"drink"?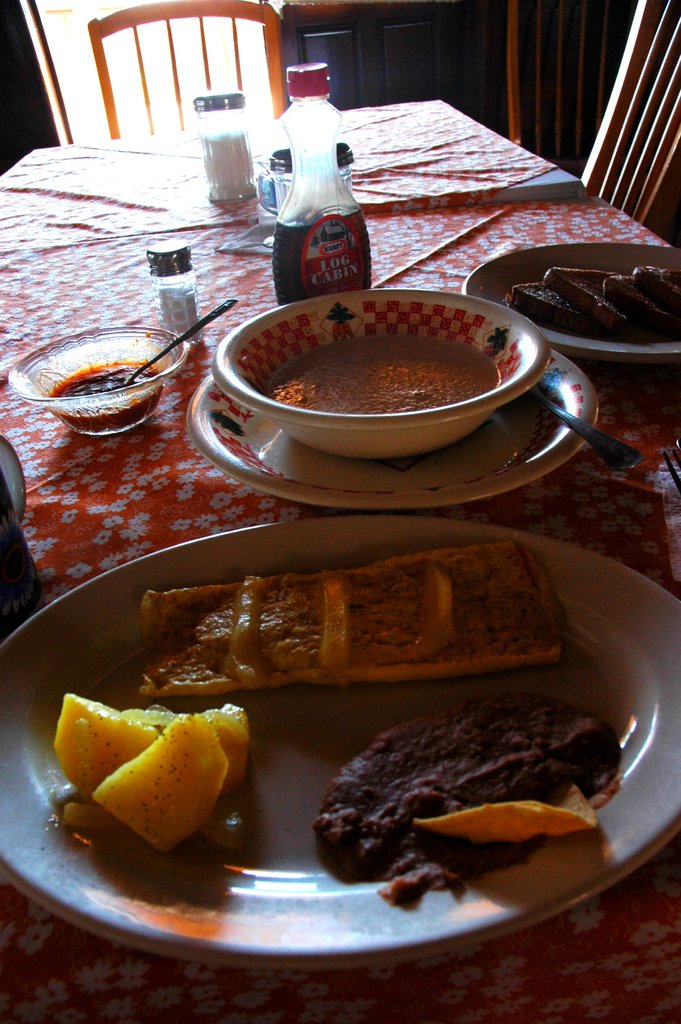
x1=277 y1=63 x2=384 y2=294
